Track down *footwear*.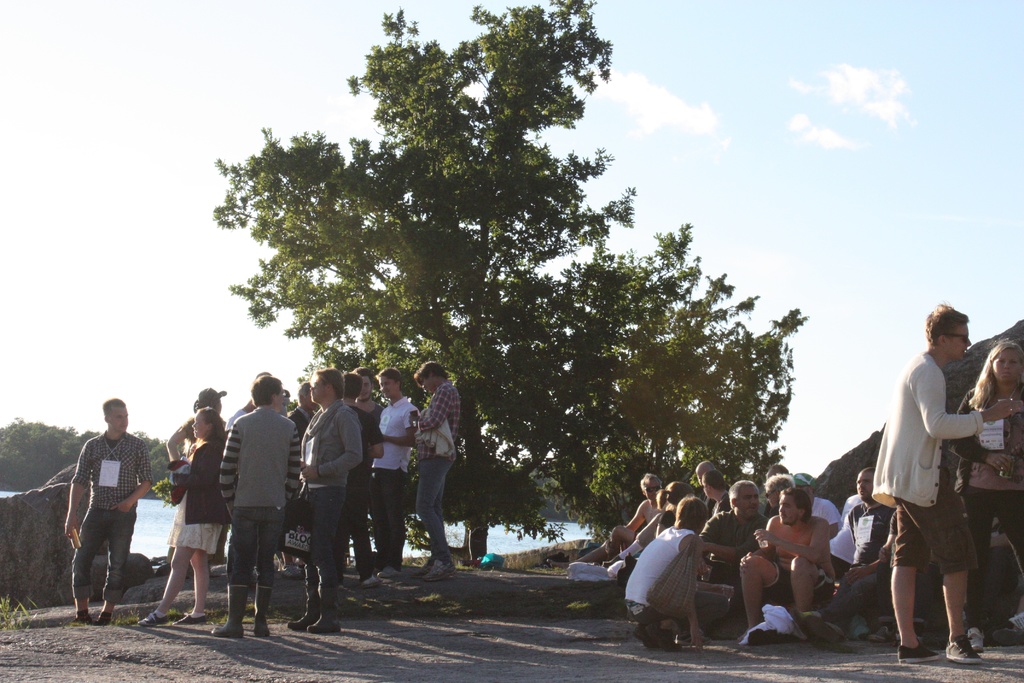
Tracked to (598, 555, 620, 571).
